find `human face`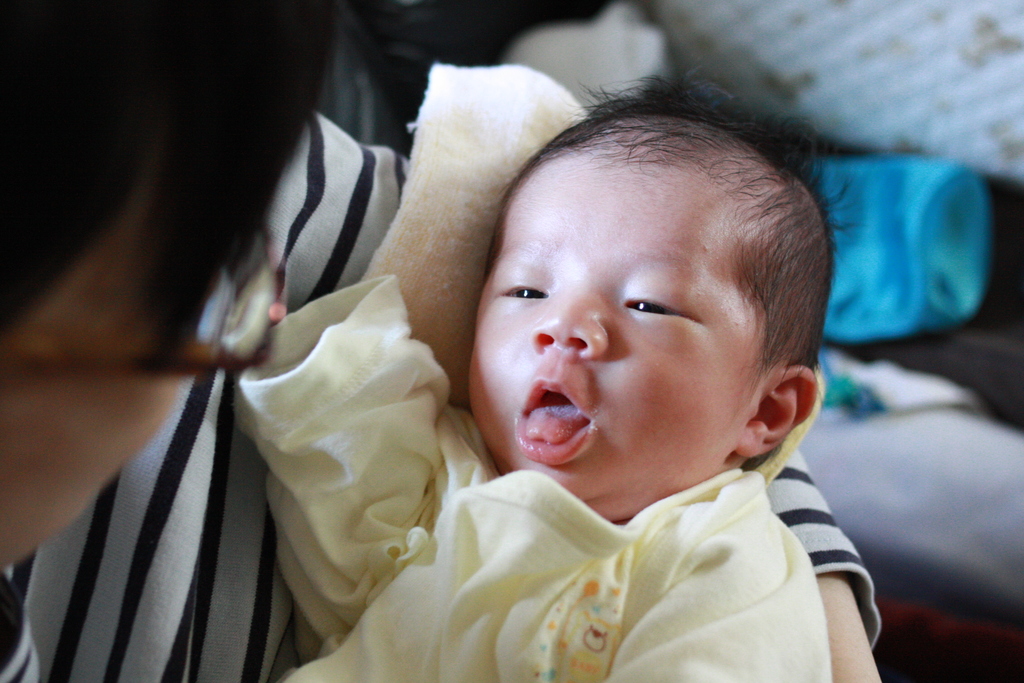
[0,149,190,572]
